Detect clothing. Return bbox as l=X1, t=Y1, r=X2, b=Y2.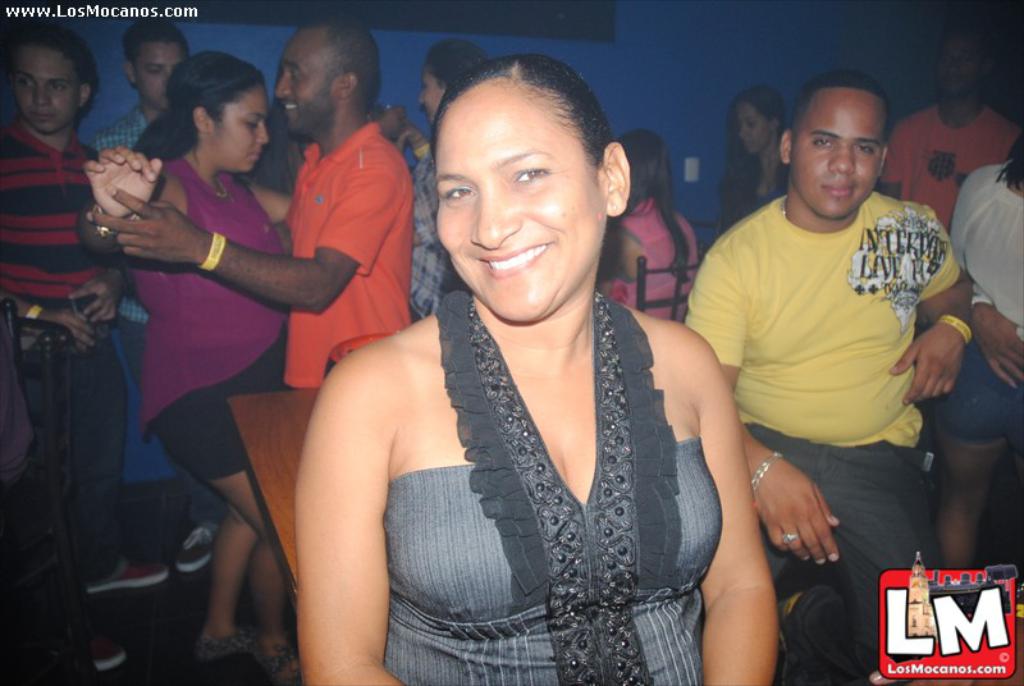
l=385, t=285, r=721, b=685.
